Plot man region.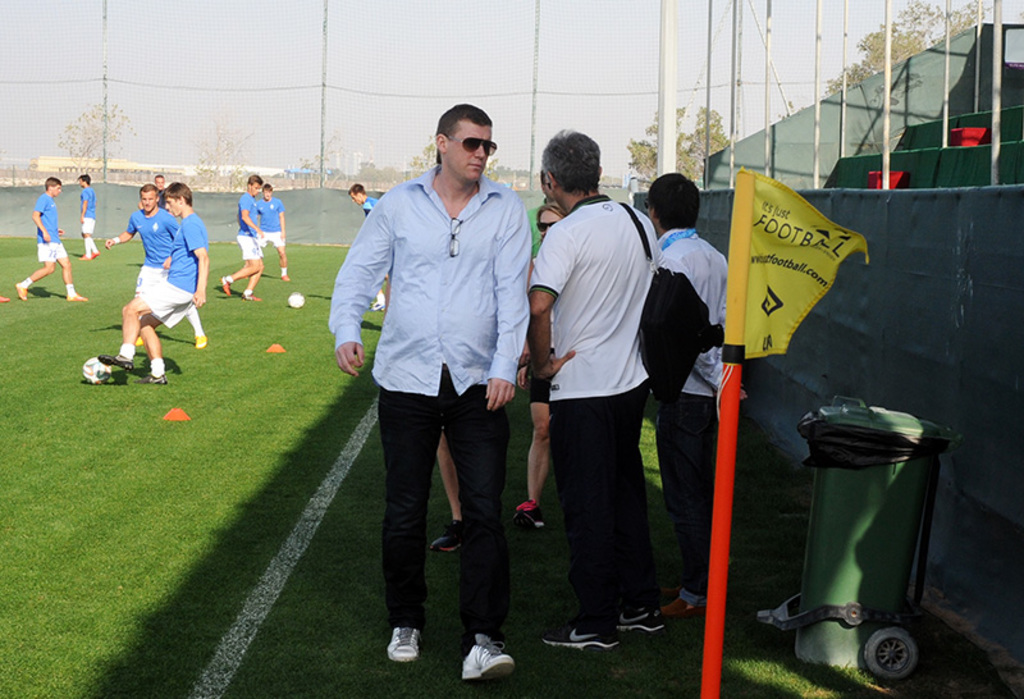
Plotted at 151, 174, 164, 207.
